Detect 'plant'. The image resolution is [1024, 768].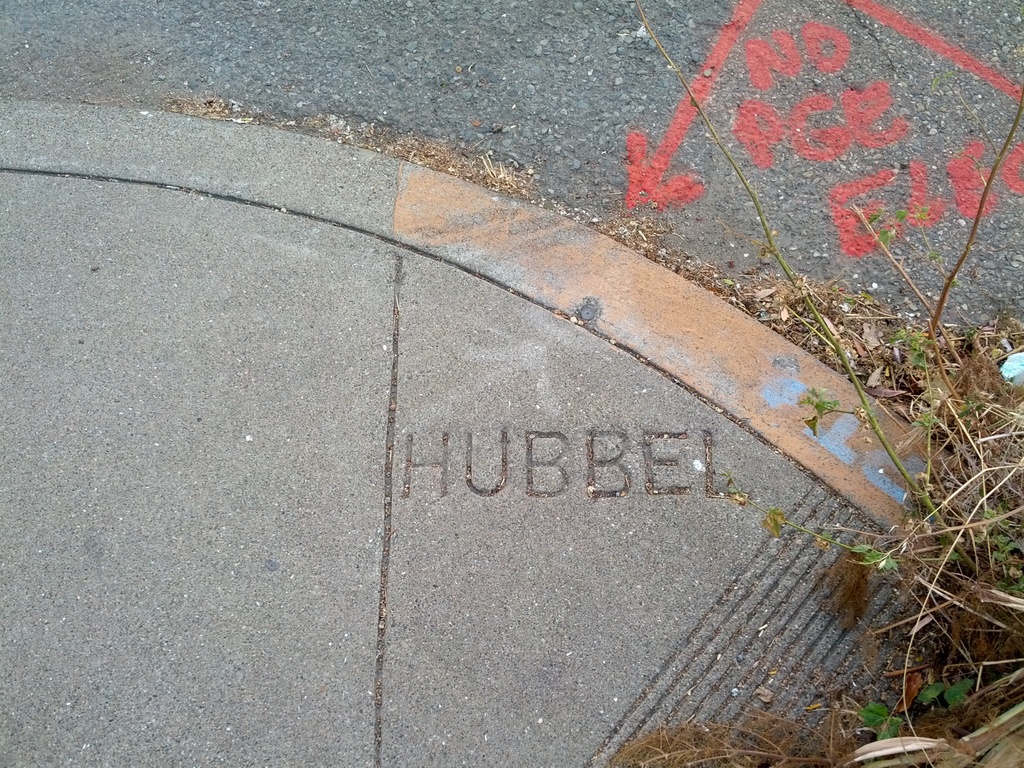
locate(480, 152, 518, 191).
